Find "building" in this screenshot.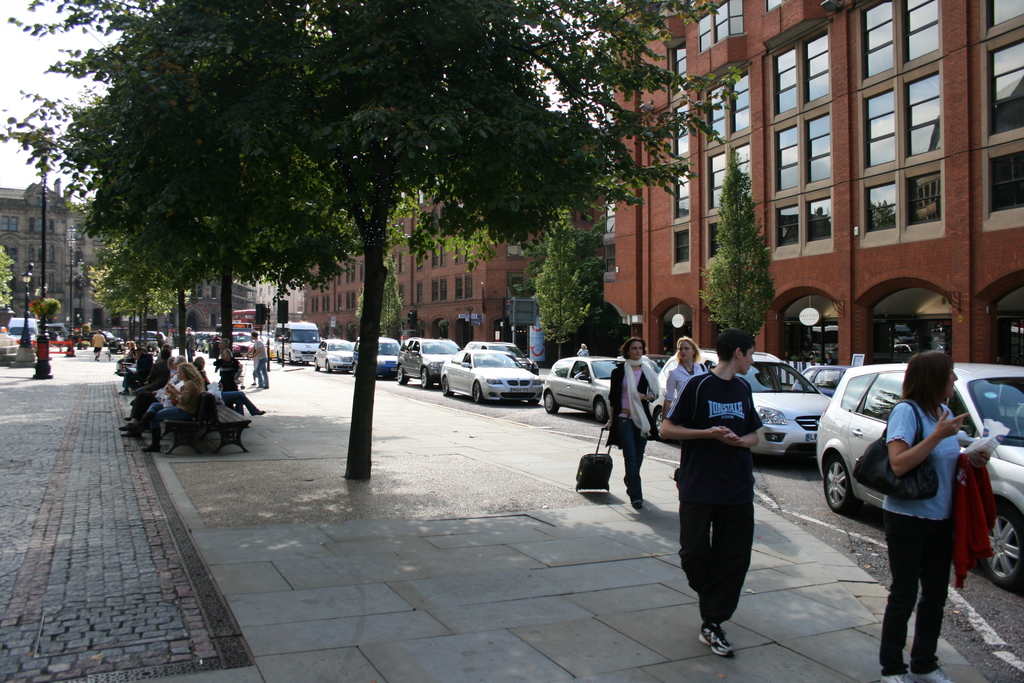
The bounding box for "building" is crop(340, 0, 611, 372).
